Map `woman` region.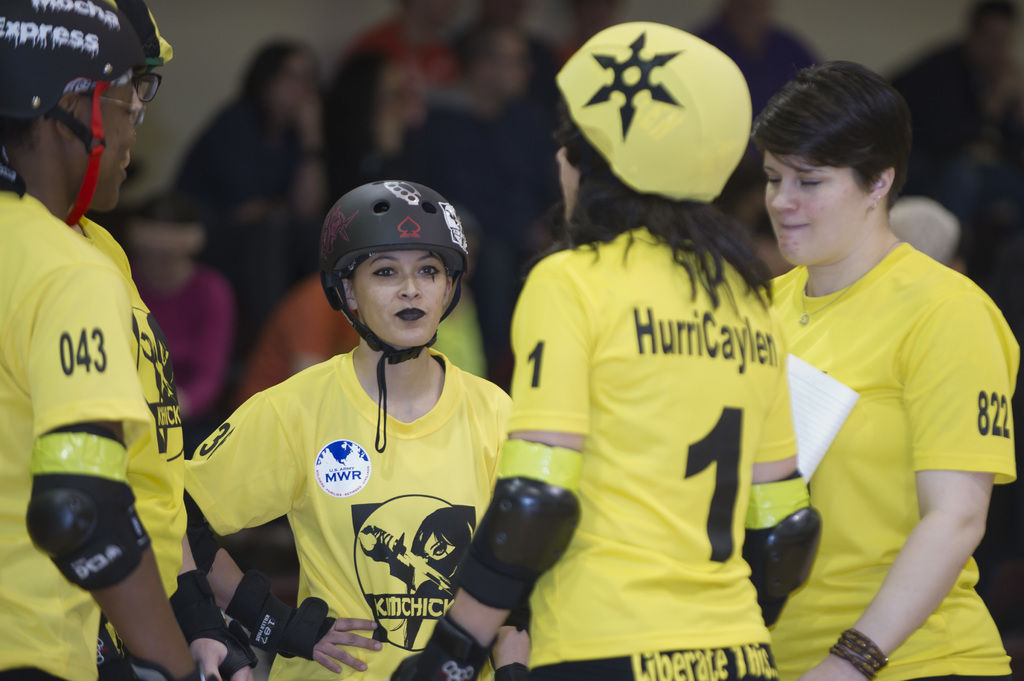
Mapped to 168/34/335/410.
